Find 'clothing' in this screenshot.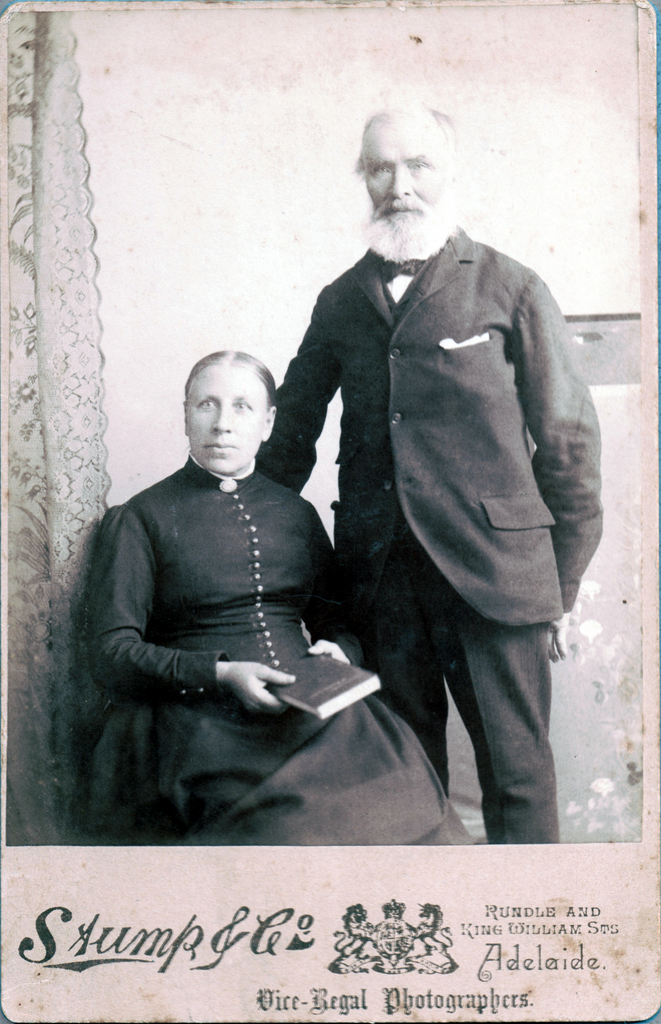
The bounding box for 'clothing' is {"x1": 261, "y1": 177, "x2": 605, "y2": 788}.
